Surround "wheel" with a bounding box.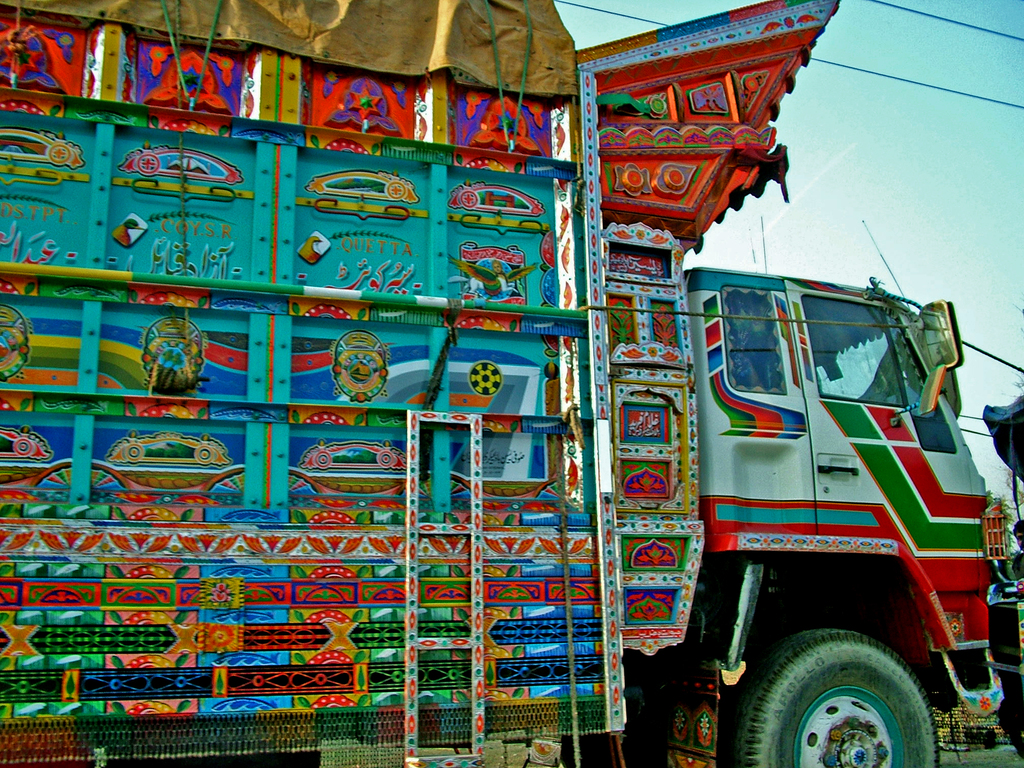
rect(748, 636, 943, 758).
